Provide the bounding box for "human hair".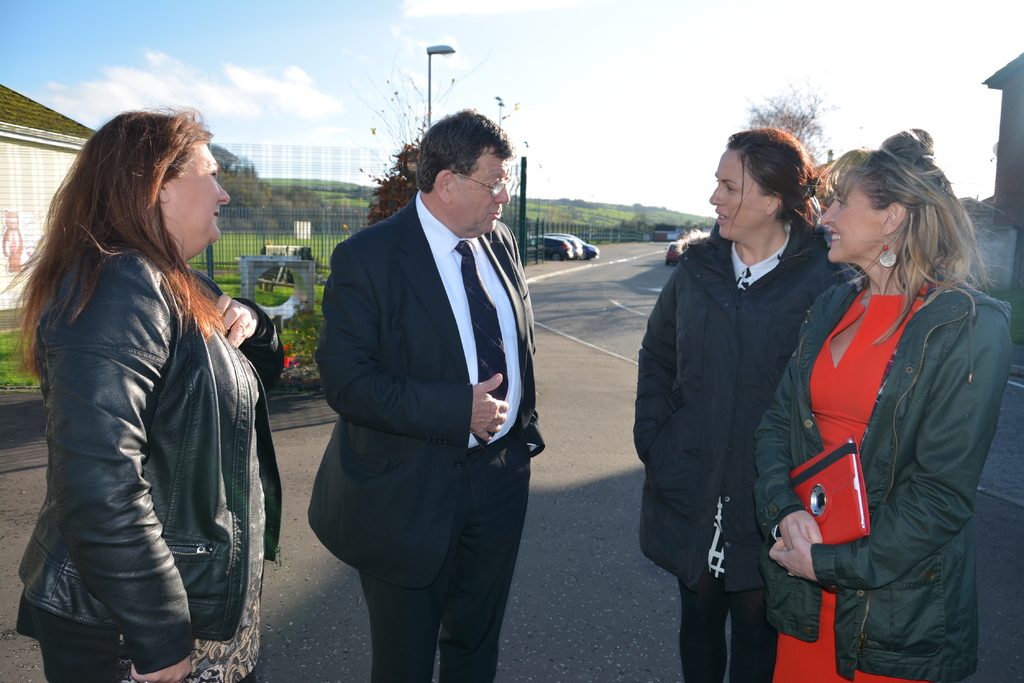
BBox(411, 108, 517, 195).
